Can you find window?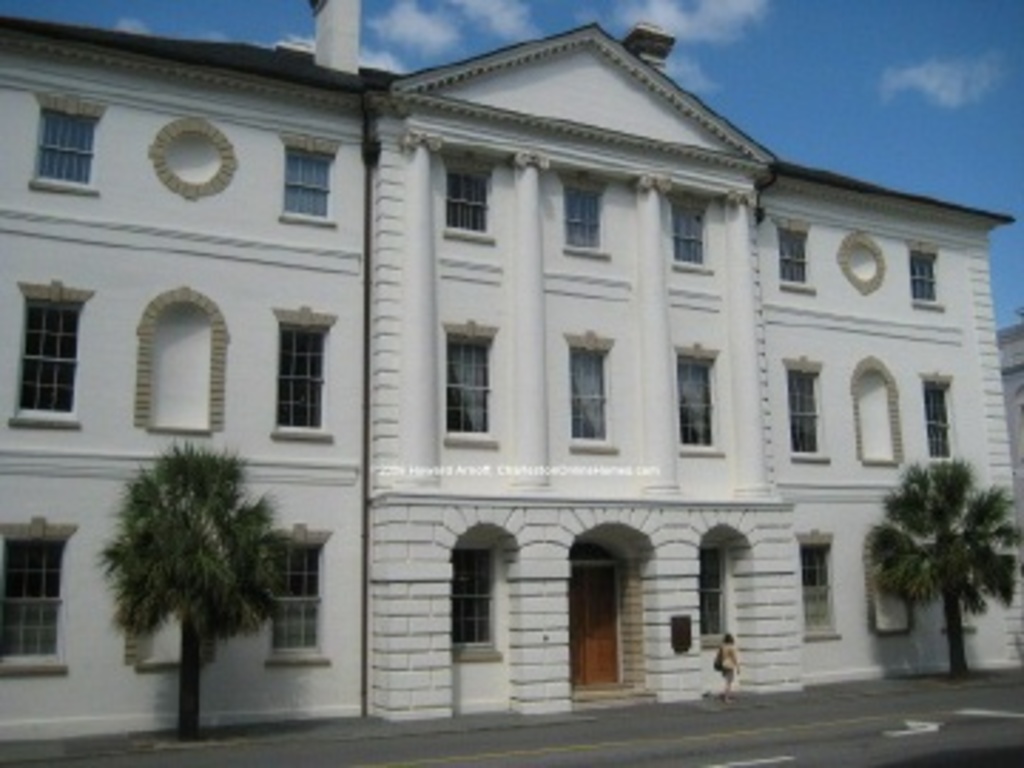
Yes, bounding box: x1=779, y1=370, x2=825, y2=464.
